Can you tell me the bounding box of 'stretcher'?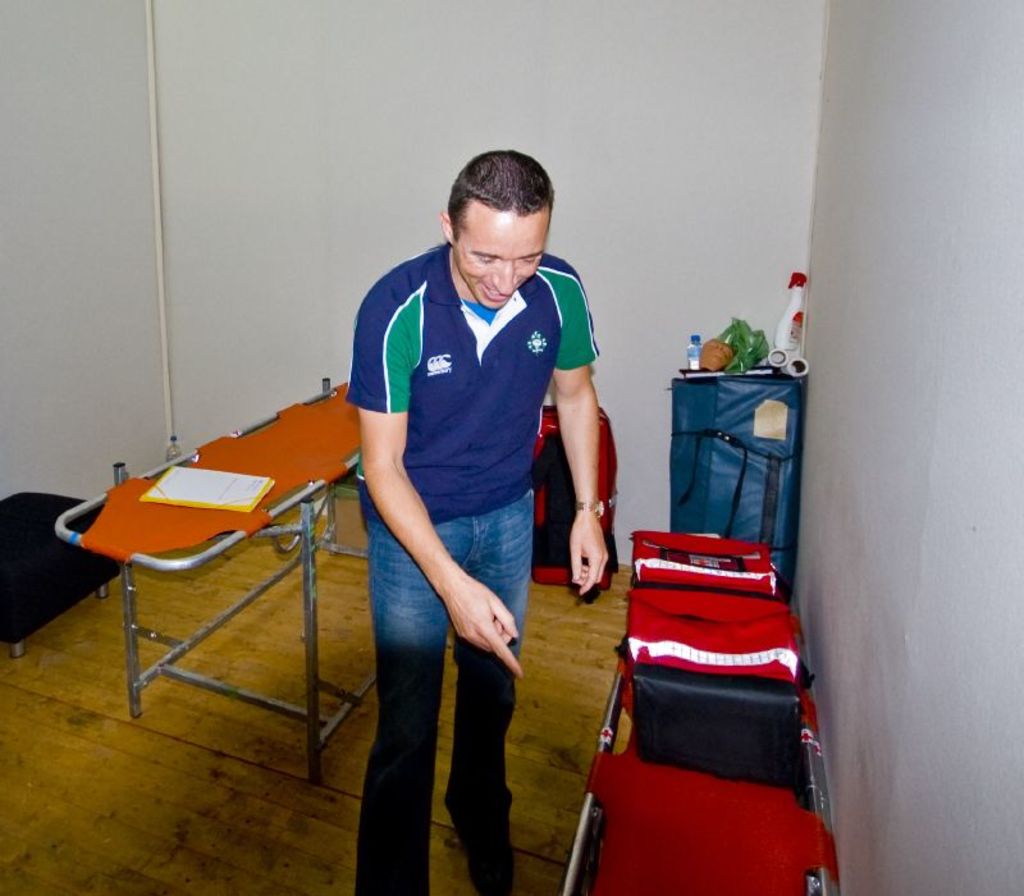
[left=51, top=378, right=372, bottom=797].
